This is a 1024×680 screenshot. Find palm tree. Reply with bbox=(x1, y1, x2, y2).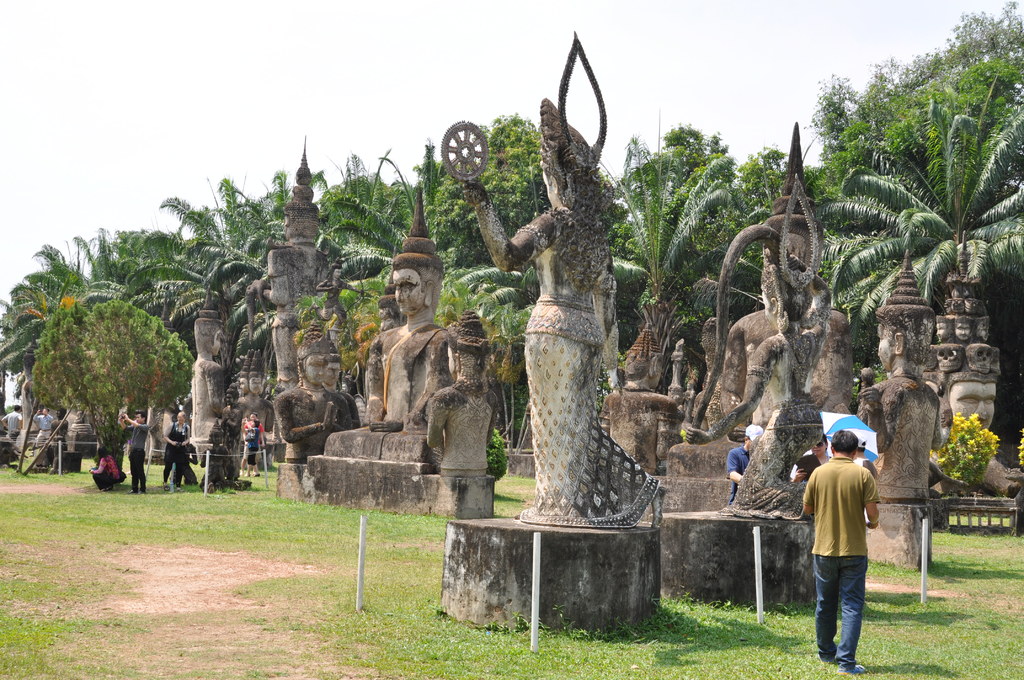
bbox=(813, 67, 1023, 327).
